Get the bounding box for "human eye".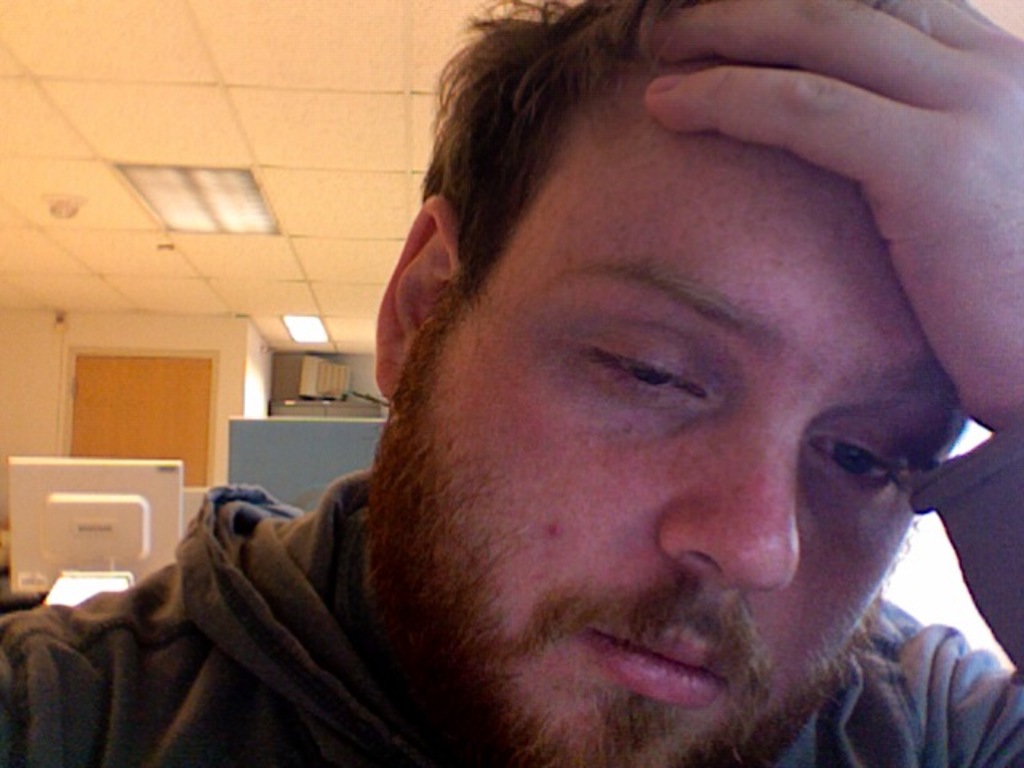
(578, 342, 722, 411).
